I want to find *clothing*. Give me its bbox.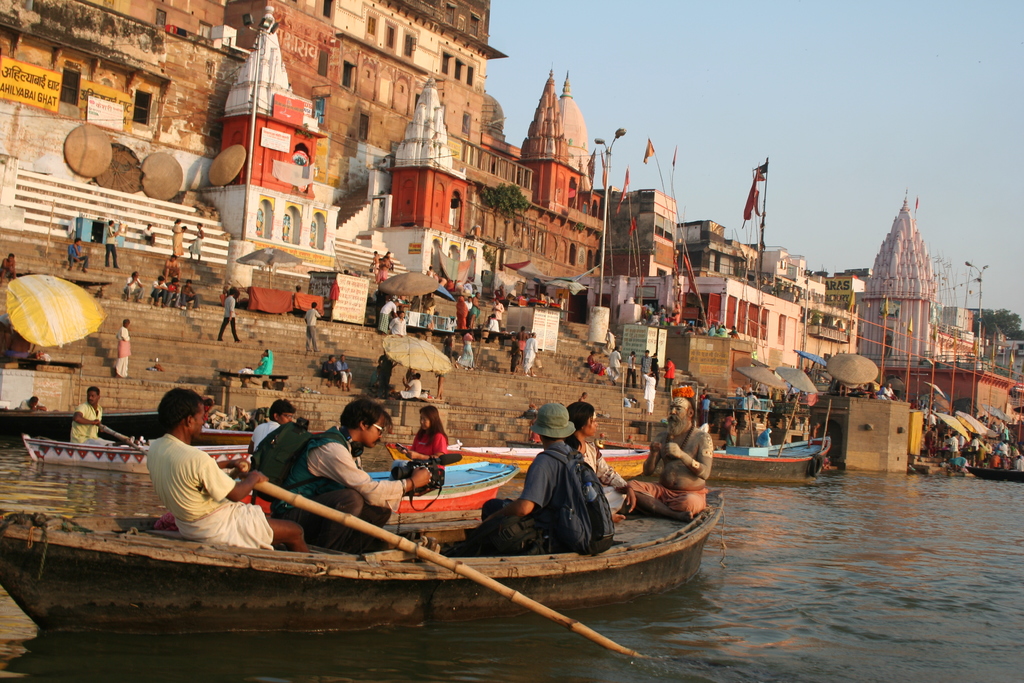
646, 302, 739, 339.
